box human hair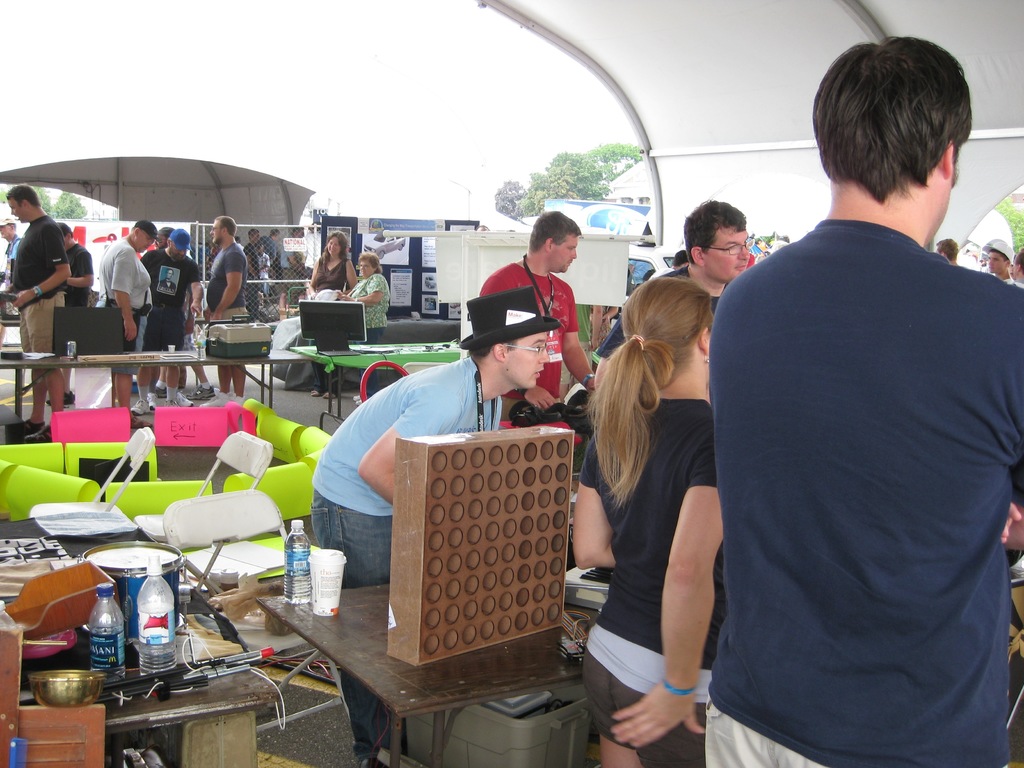
<region>683, 200, 748, 268</region>
